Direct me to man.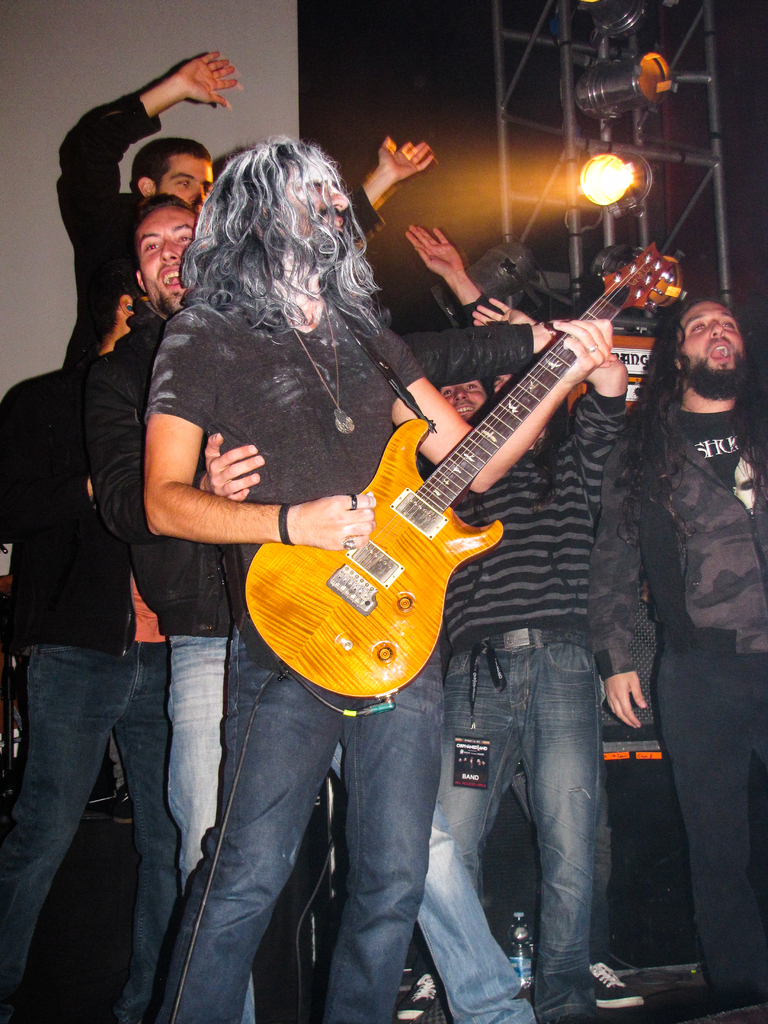
Direction: [left=41, top=99, right=515, bottom=1012].
